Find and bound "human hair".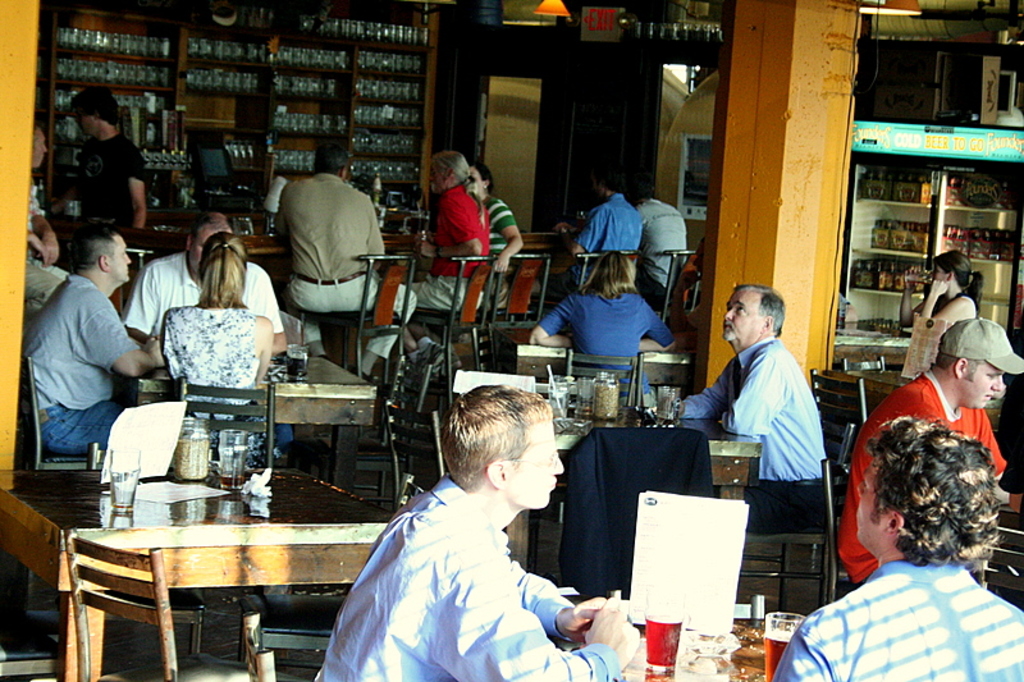
Bound: (left=931, top=250, right=987, bottom=307).
